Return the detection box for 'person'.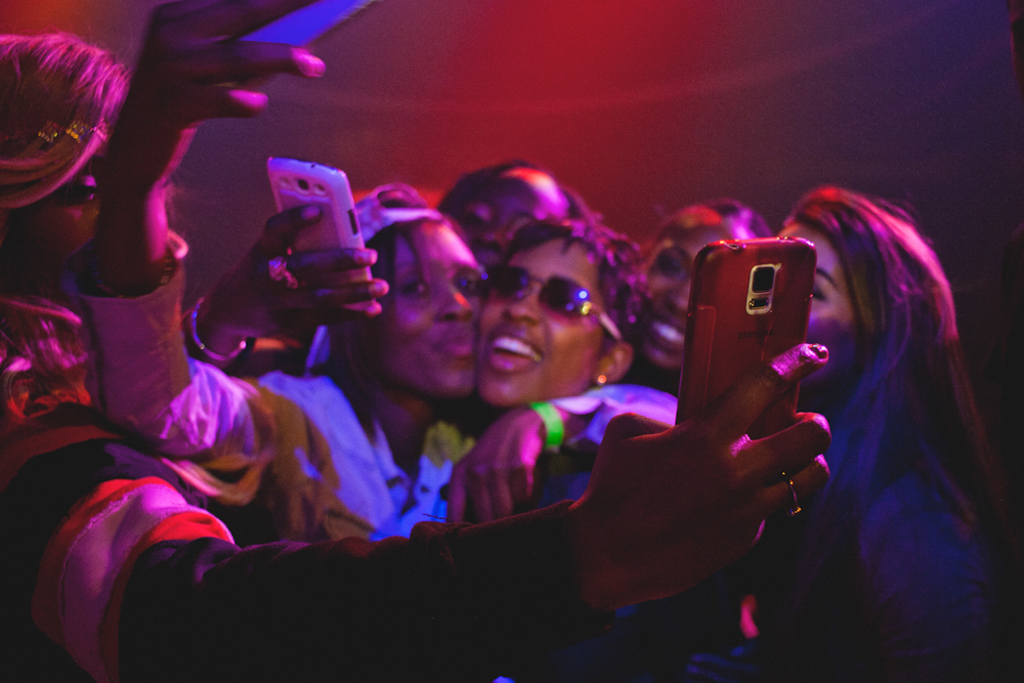
select_region(0, 30, 840, 682).
